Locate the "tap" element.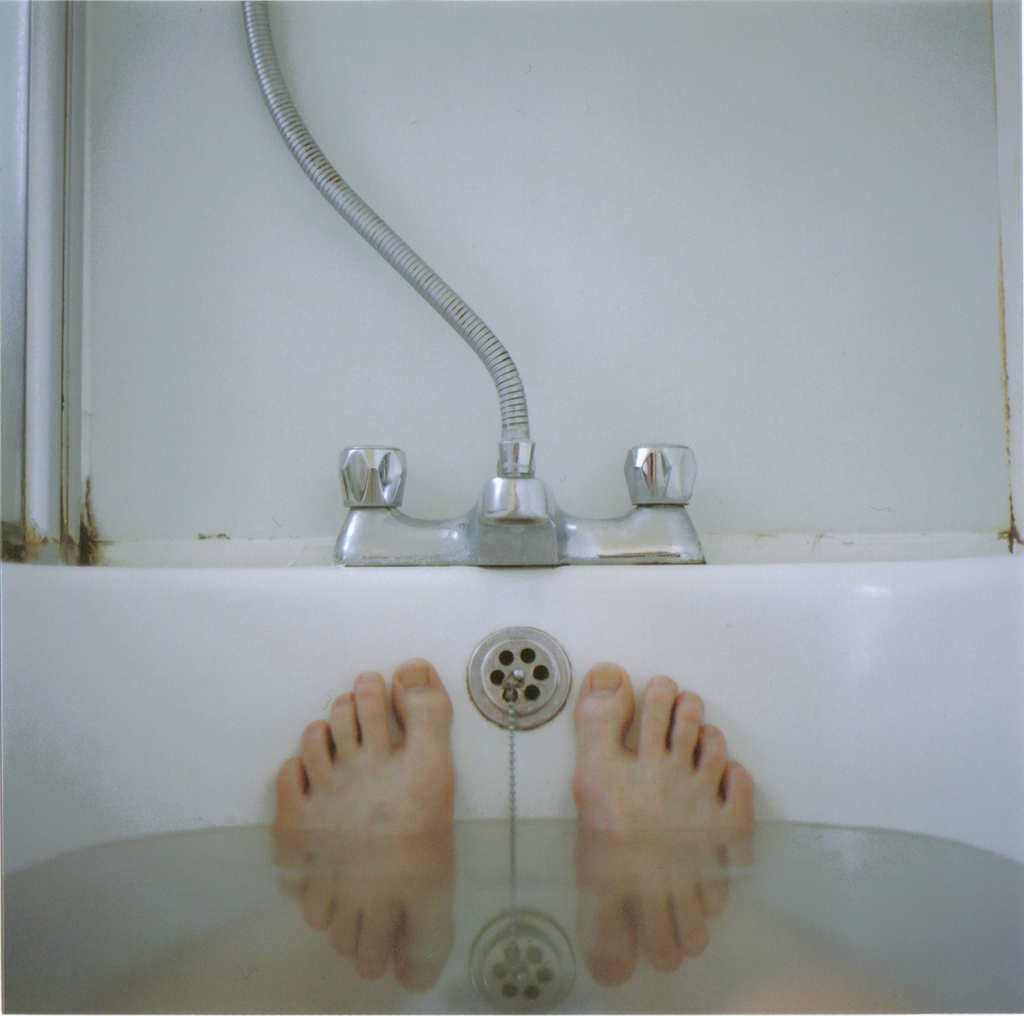
Element bbox: 337, 442, 708, 570.
